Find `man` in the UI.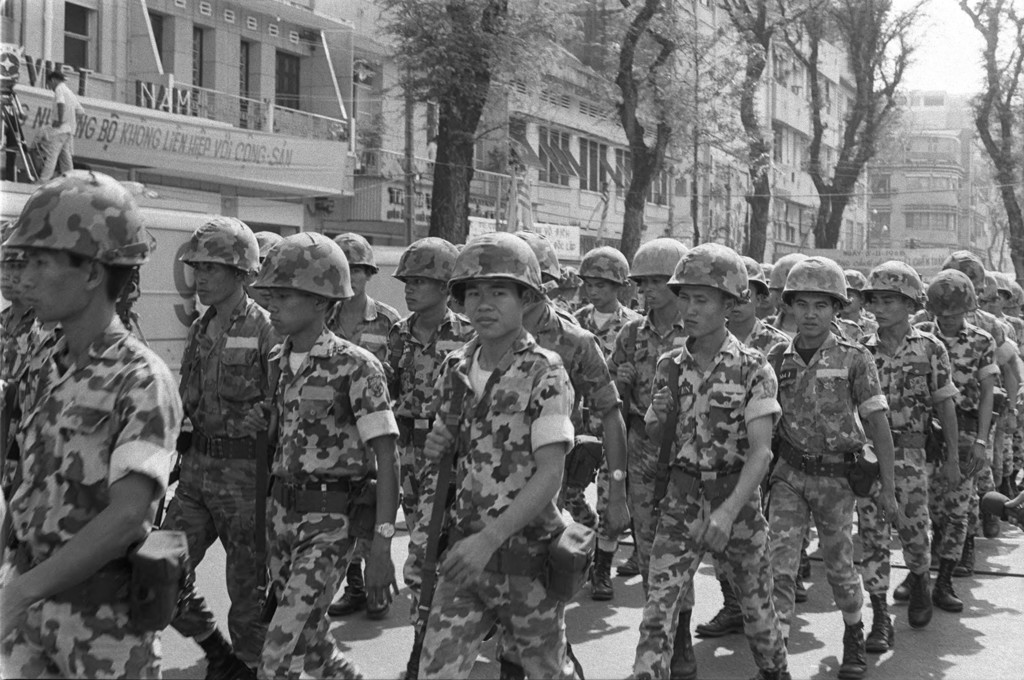
UI element at 853:257:943:627.
